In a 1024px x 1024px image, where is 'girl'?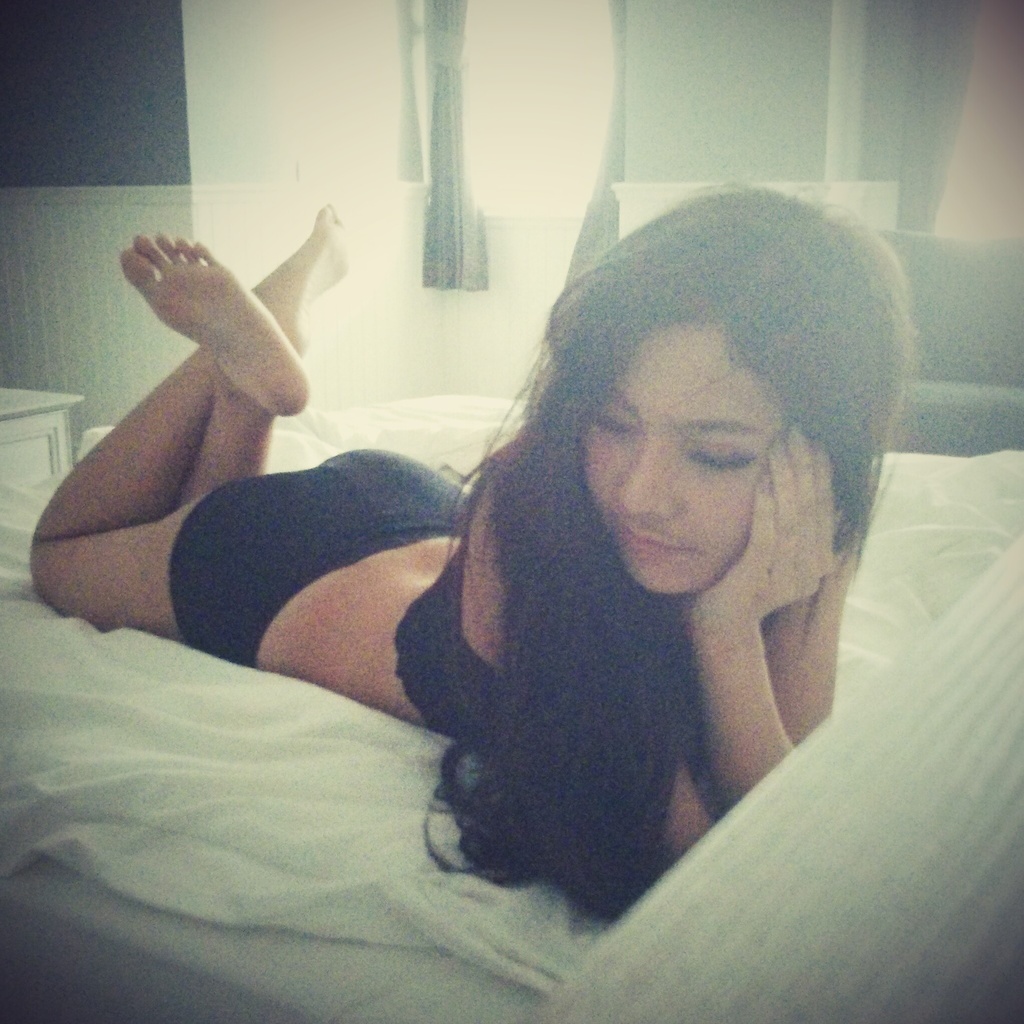
[36,204,909,852].
